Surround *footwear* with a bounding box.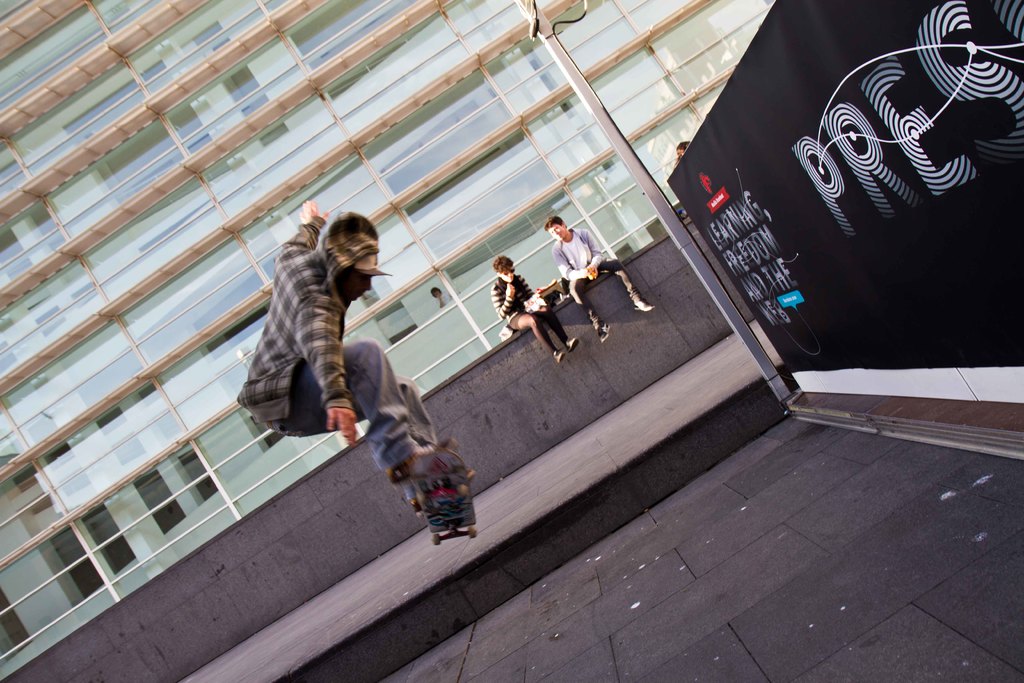
box(596, 325, 612, 340).
